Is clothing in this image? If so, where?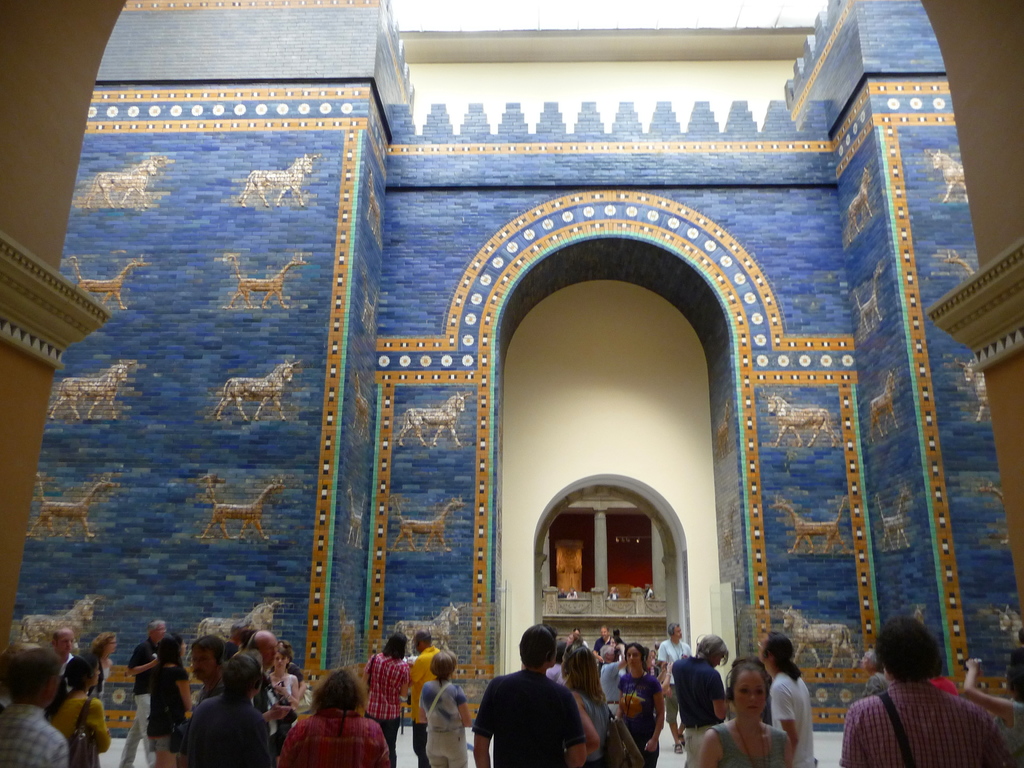
Yes, at [left=578, top=640, right=588, bottom=650].
